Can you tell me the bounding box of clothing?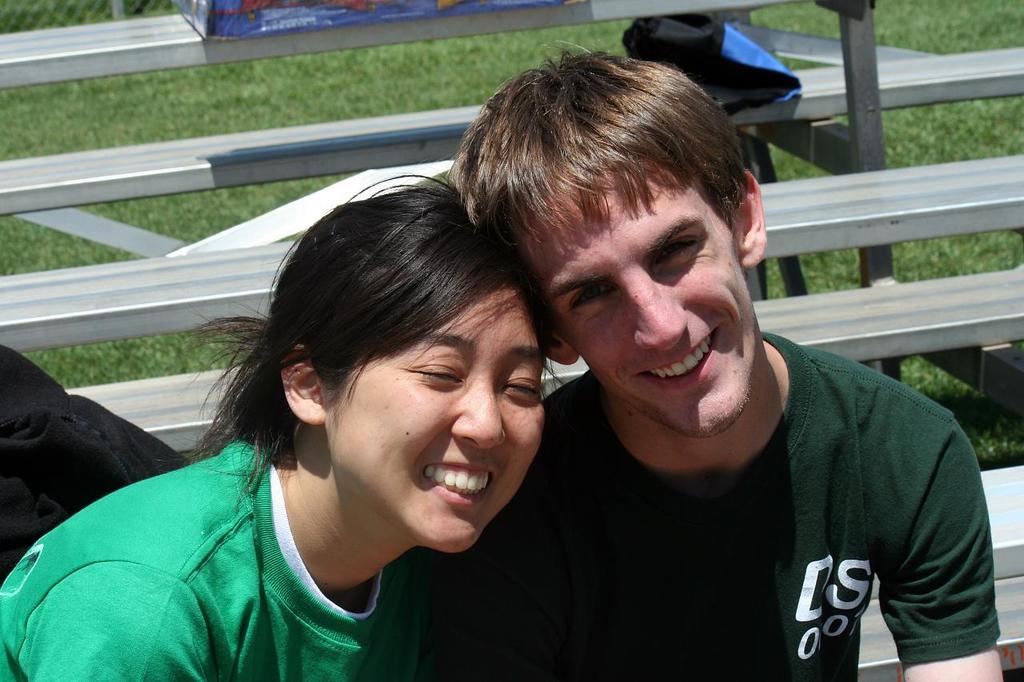
box=[483, 340, 1005, 675].
